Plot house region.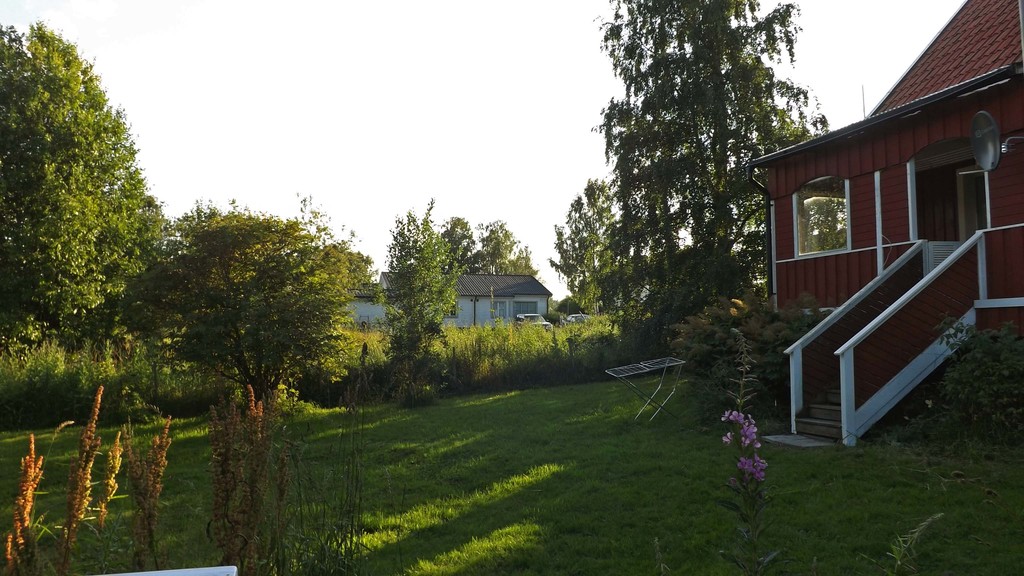
Plotted at box=[324, 264, 561, 355].
